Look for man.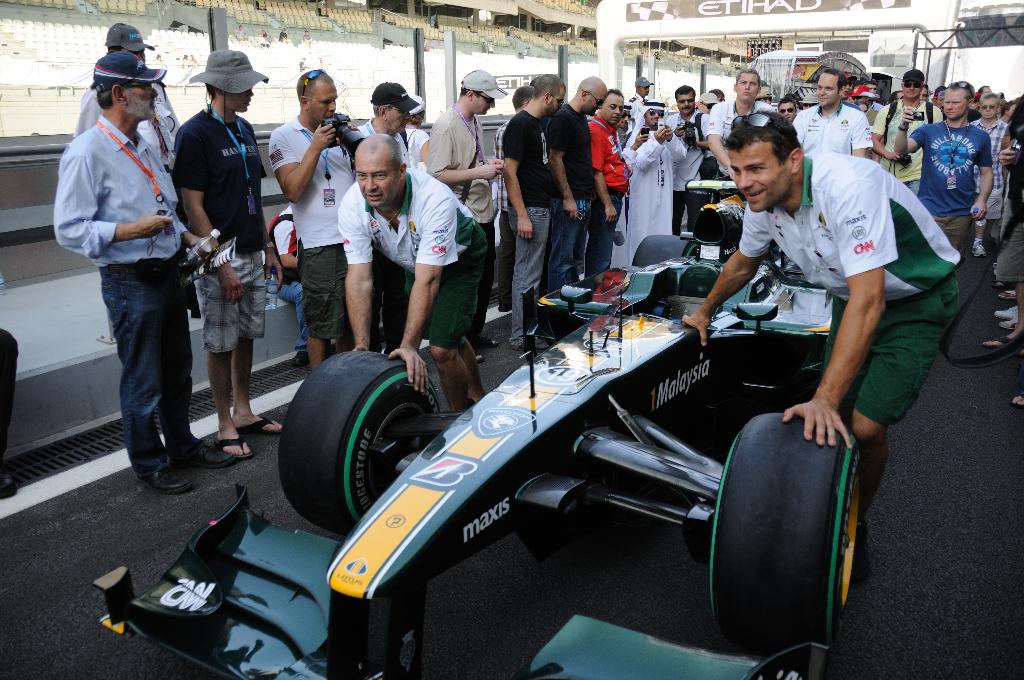
Found: box=[354, 81, 420, 162].
